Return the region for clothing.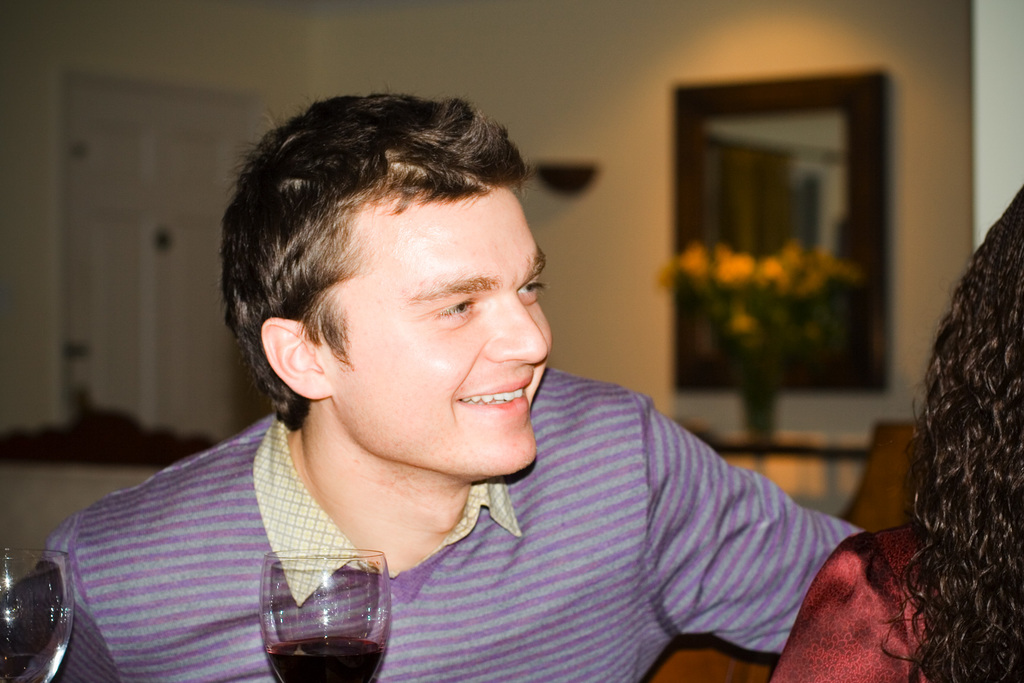
(770,516,1023,682).
